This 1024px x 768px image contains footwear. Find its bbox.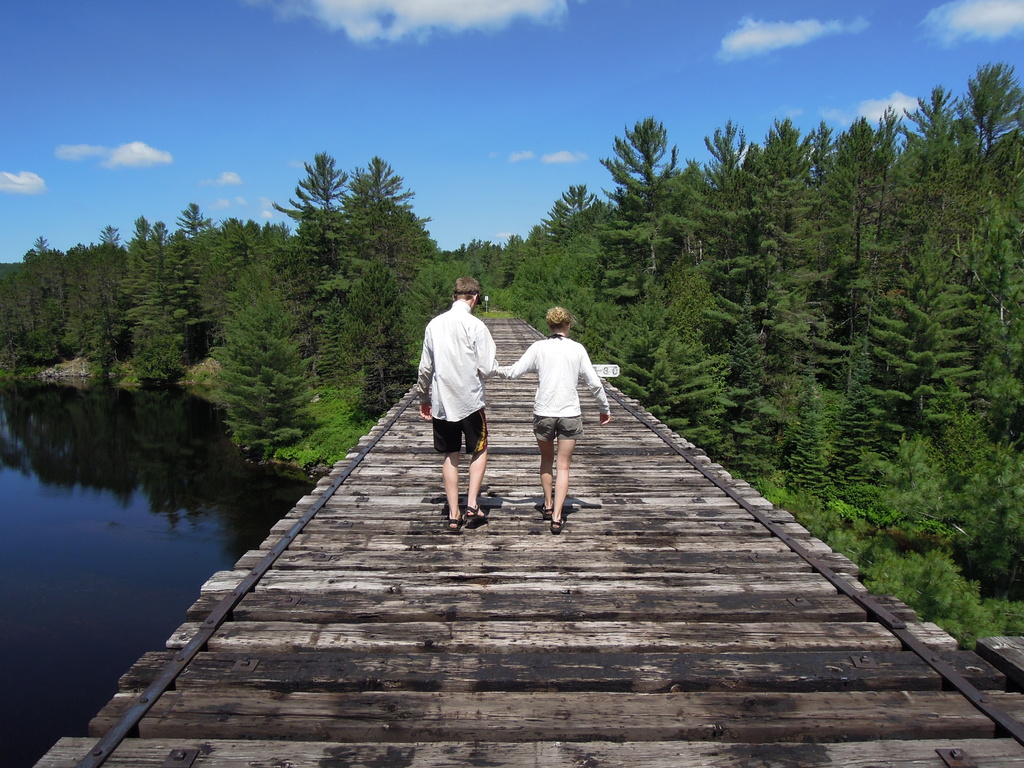
<bbox>445, 519, 457, 528</bbox>.
